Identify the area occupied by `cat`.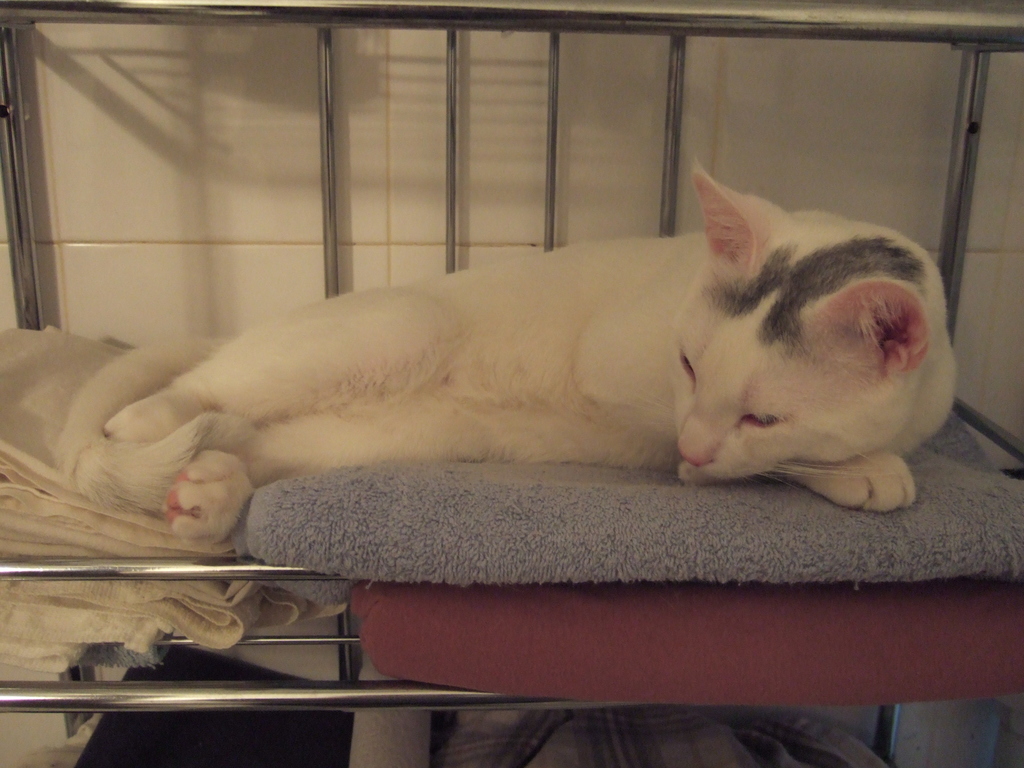
Area: (x1=47, y1=160, x2=950, y2=546).
